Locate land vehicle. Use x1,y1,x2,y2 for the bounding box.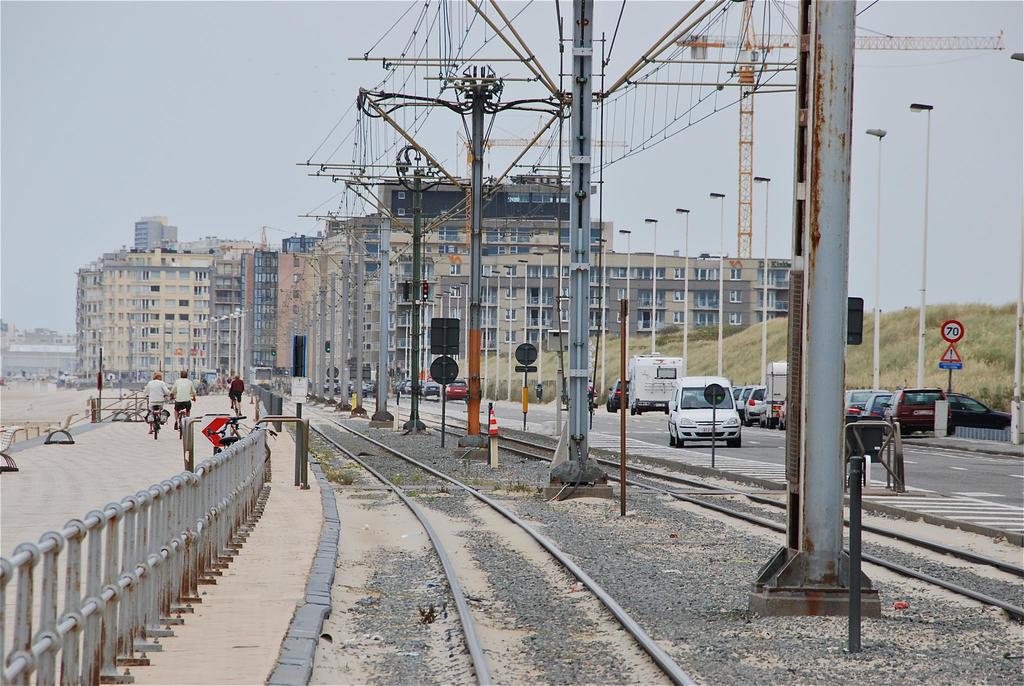
767,360,789,425.
